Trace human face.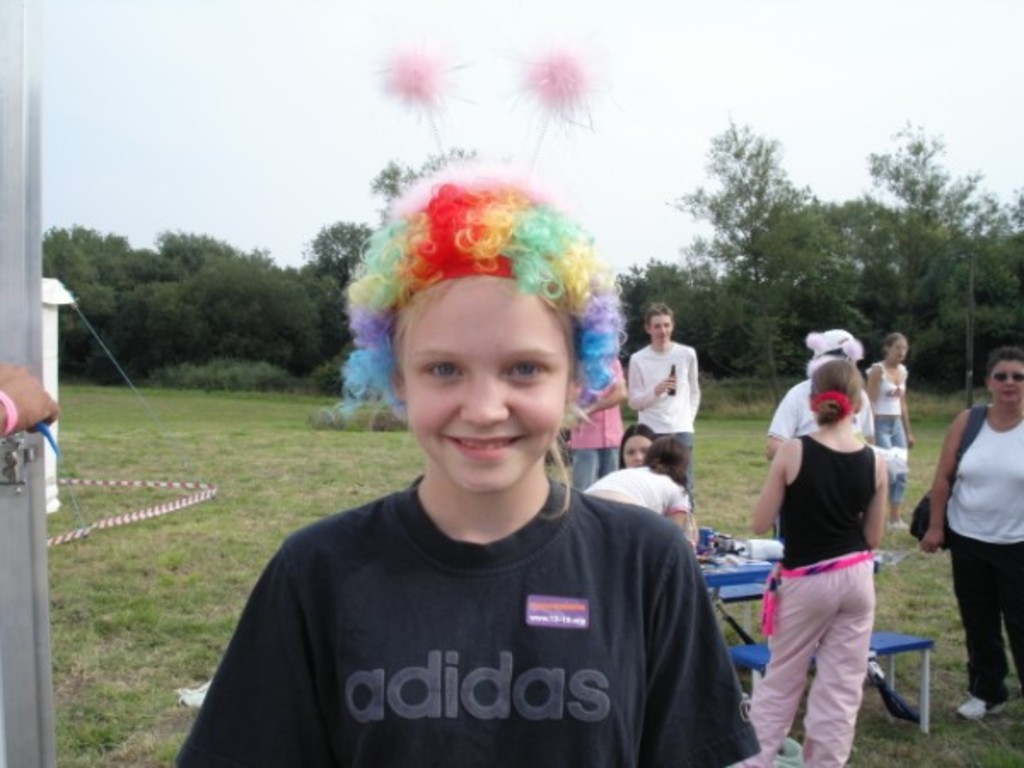
Traced to select_region(988, 358, 1022, 403).
